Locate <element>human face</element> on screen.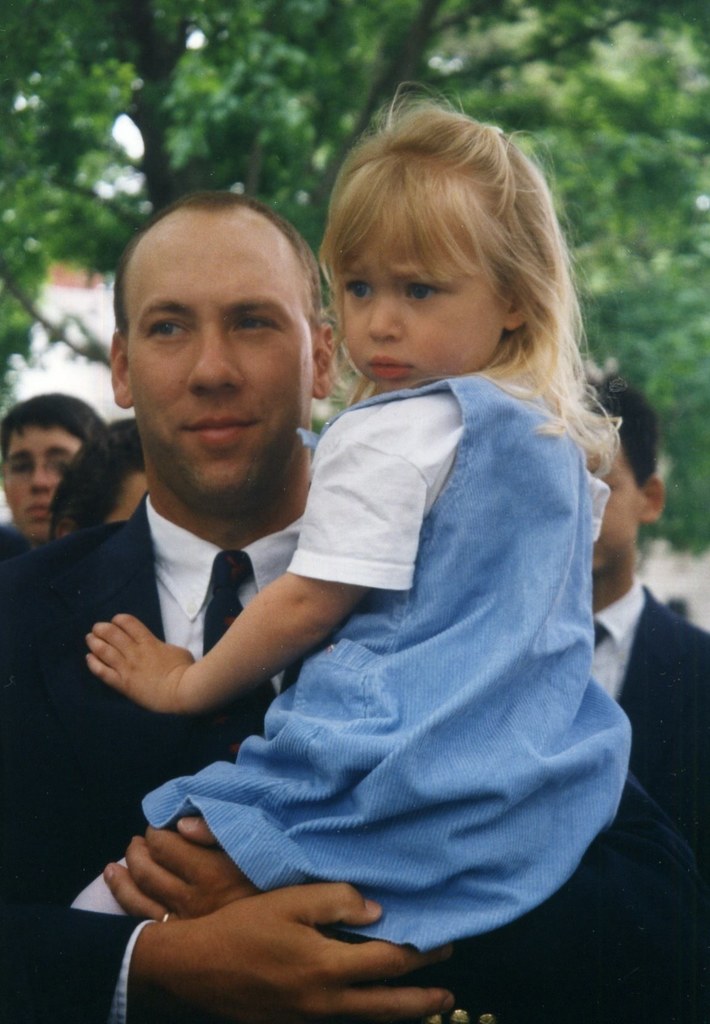
On screen at box=[131, 207, 301, 507].
